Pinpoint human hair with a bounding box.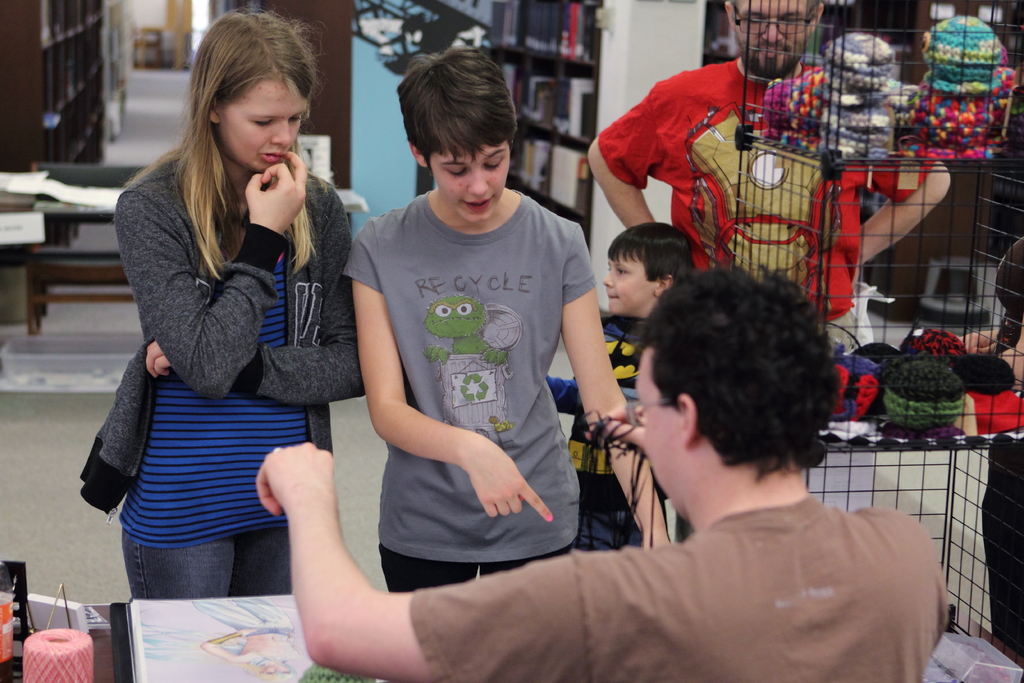
{"x1": 122, "y1": 5, "x2": 330, "y2": 286}.
